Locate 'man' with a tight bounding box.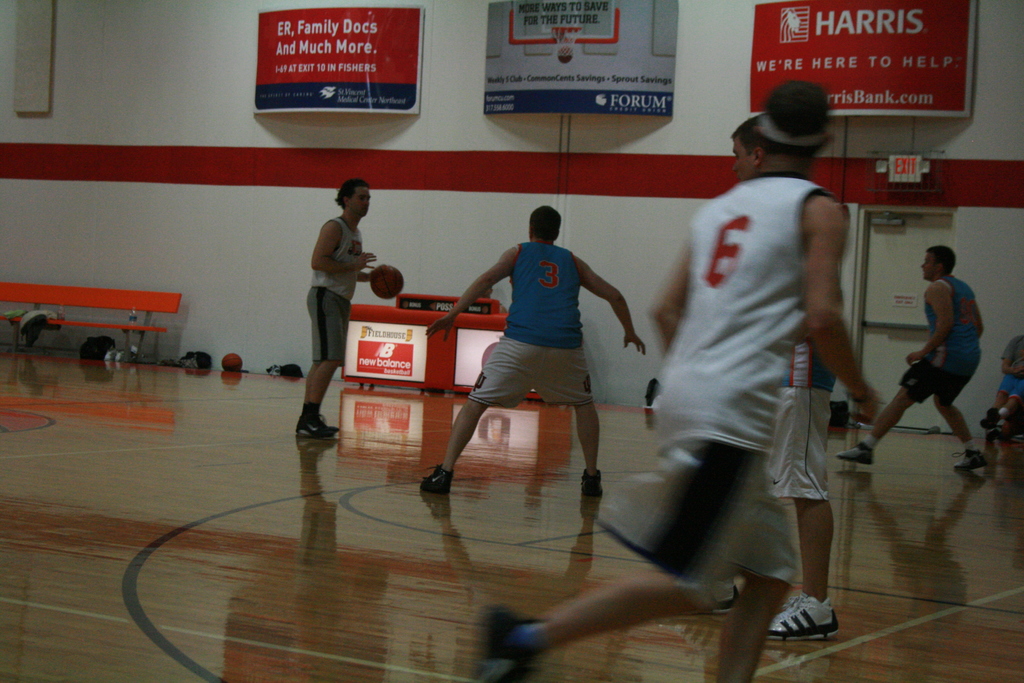
436/194/643/504.
